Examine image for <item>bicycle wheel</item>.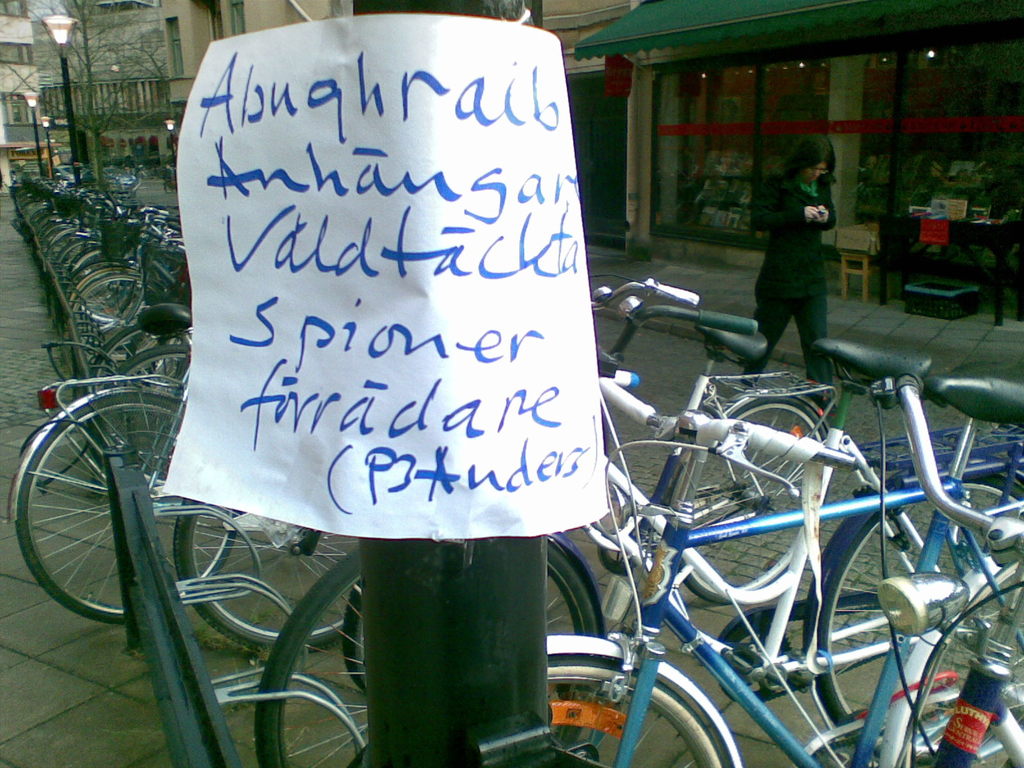
Examination result: rect(259, 537, 609, 767).
